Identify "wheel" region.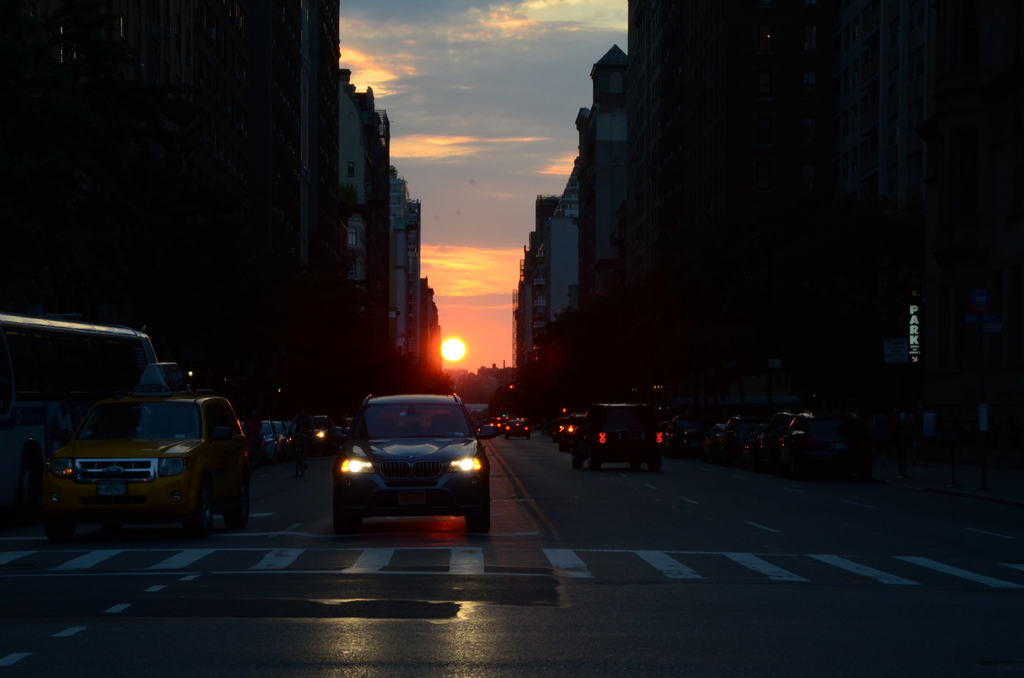
Region: l=586, t=455, r=600, b=471.
